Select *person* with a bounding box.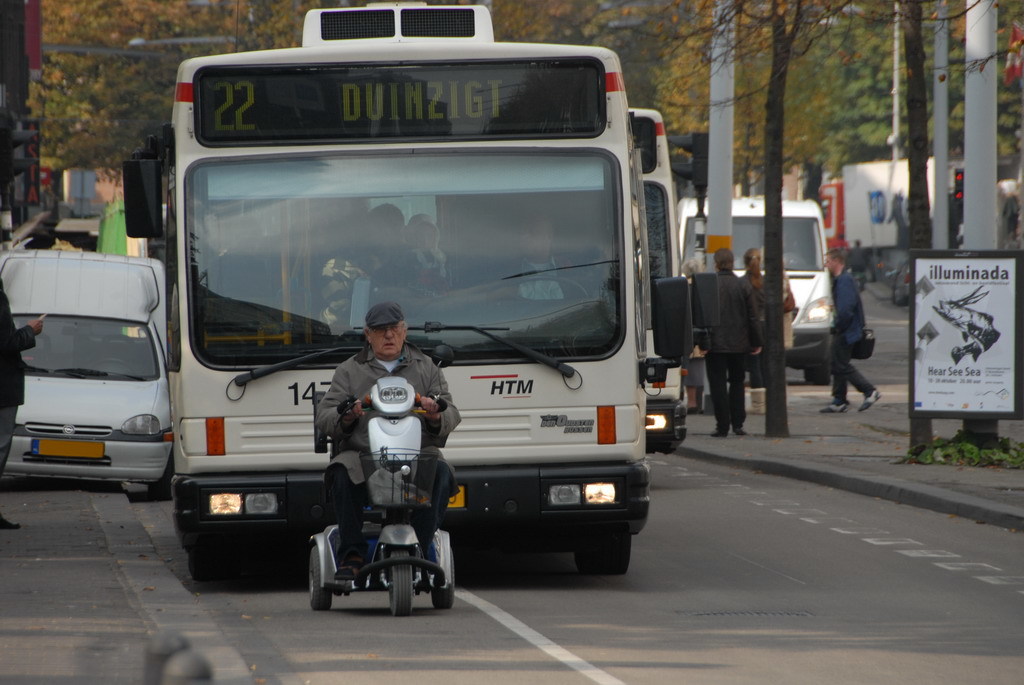
<region>735, 243, 796, 393</region>.
